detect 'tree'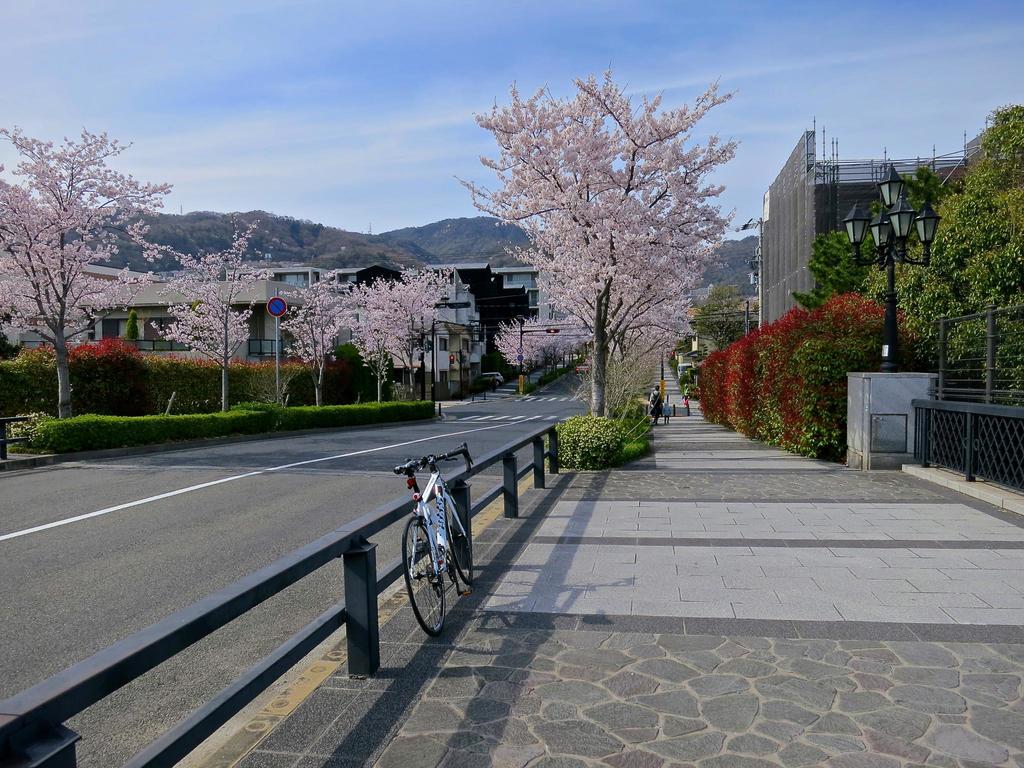
Rect(668, 328, 698, 373)
